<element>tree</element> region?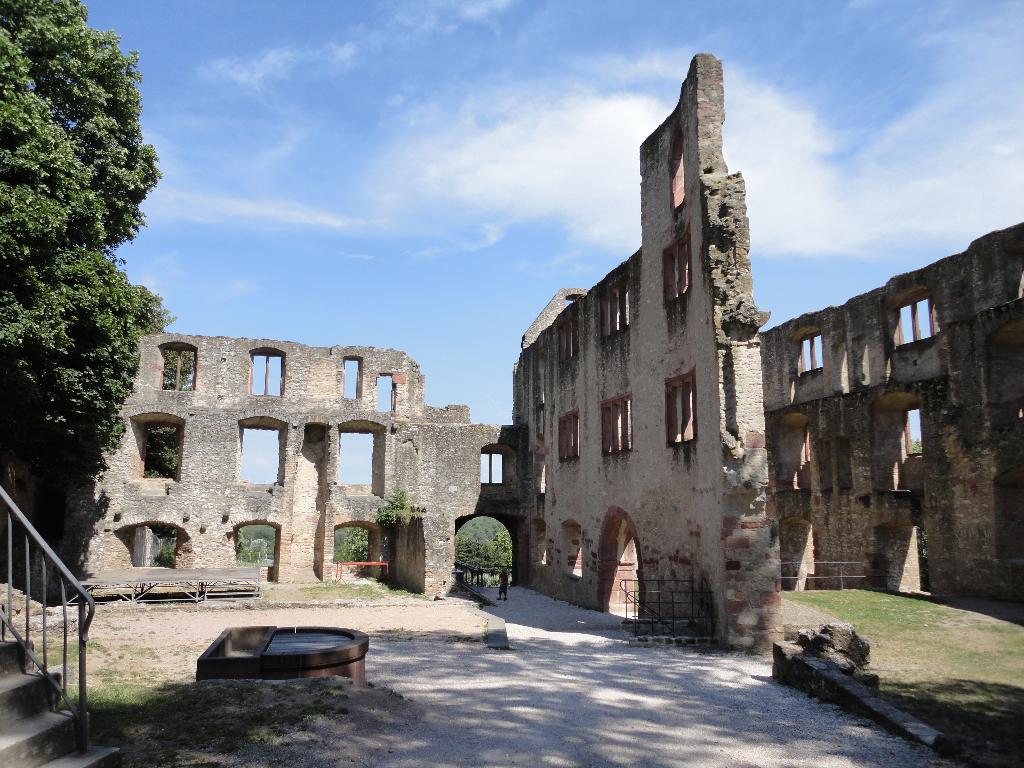
rect(8, 0, 155, 581)
